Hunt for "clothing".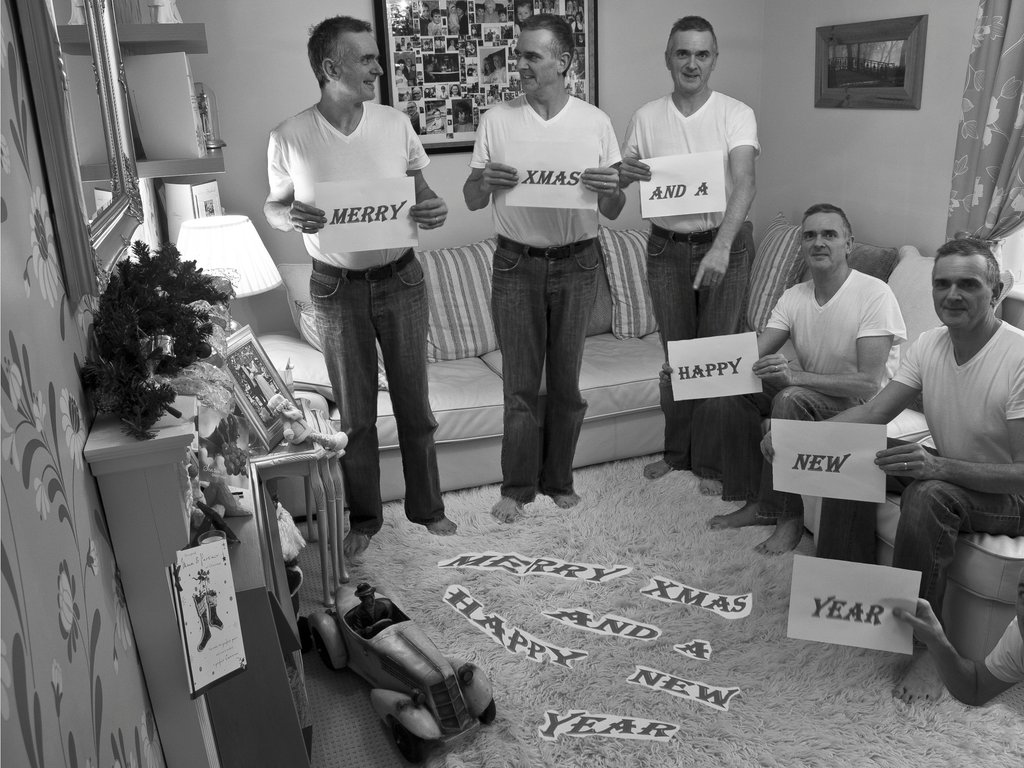
Hunted down at (708,260,920,497).
